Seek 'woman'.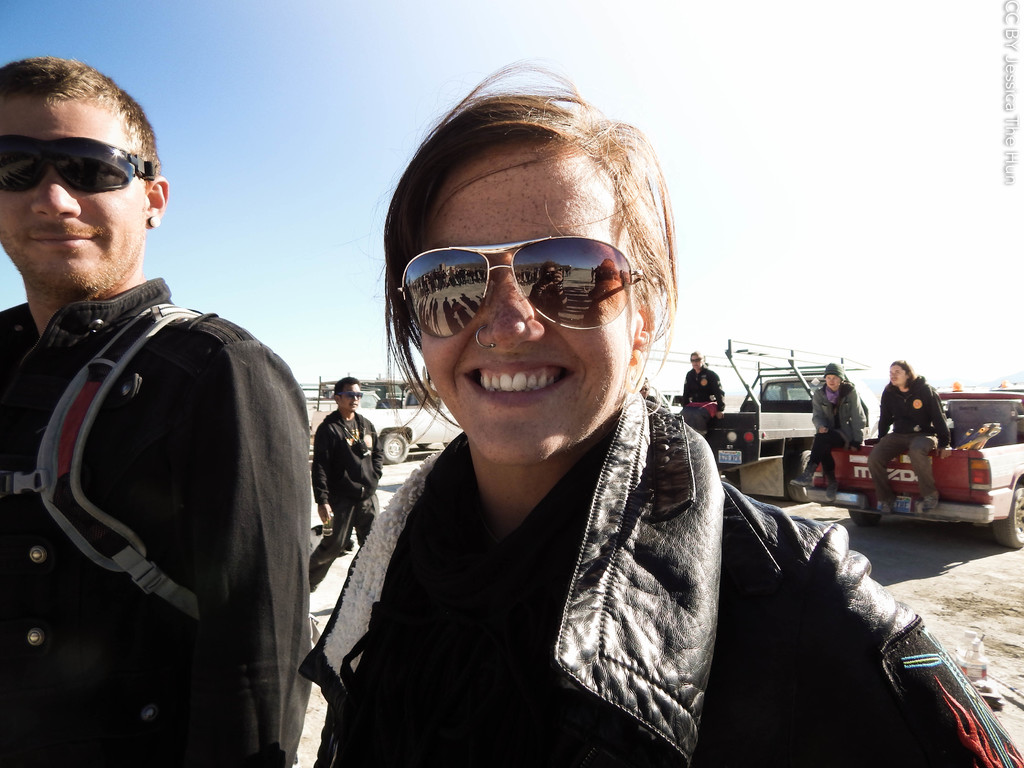
Rect(308, 127, 841, 767).
